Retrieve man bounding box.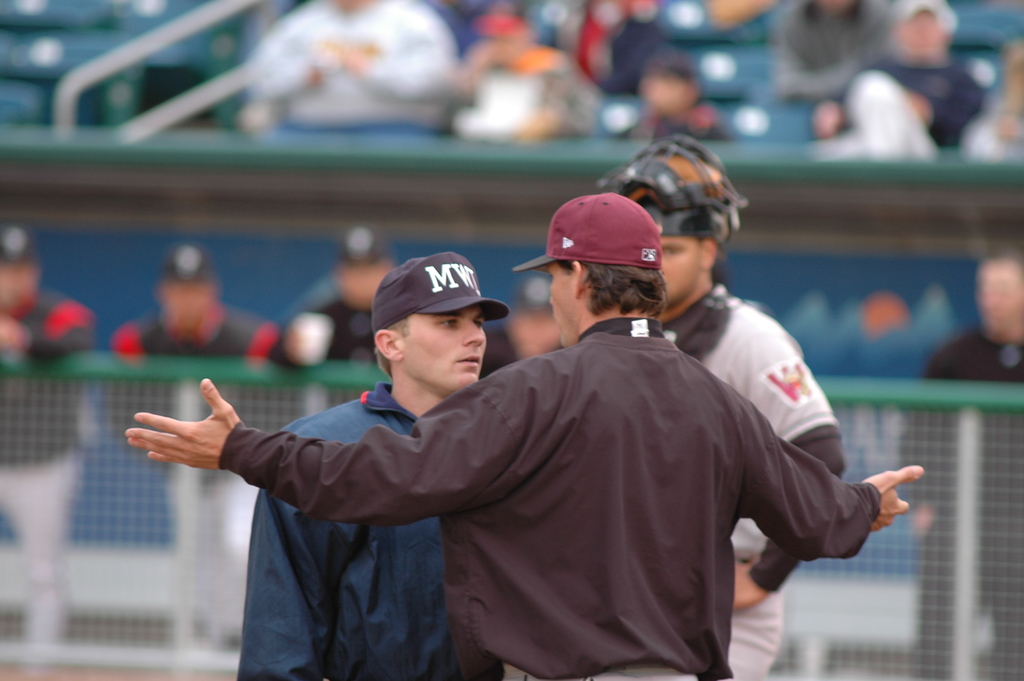
Bounding box: 593, 133, 849, 664.
